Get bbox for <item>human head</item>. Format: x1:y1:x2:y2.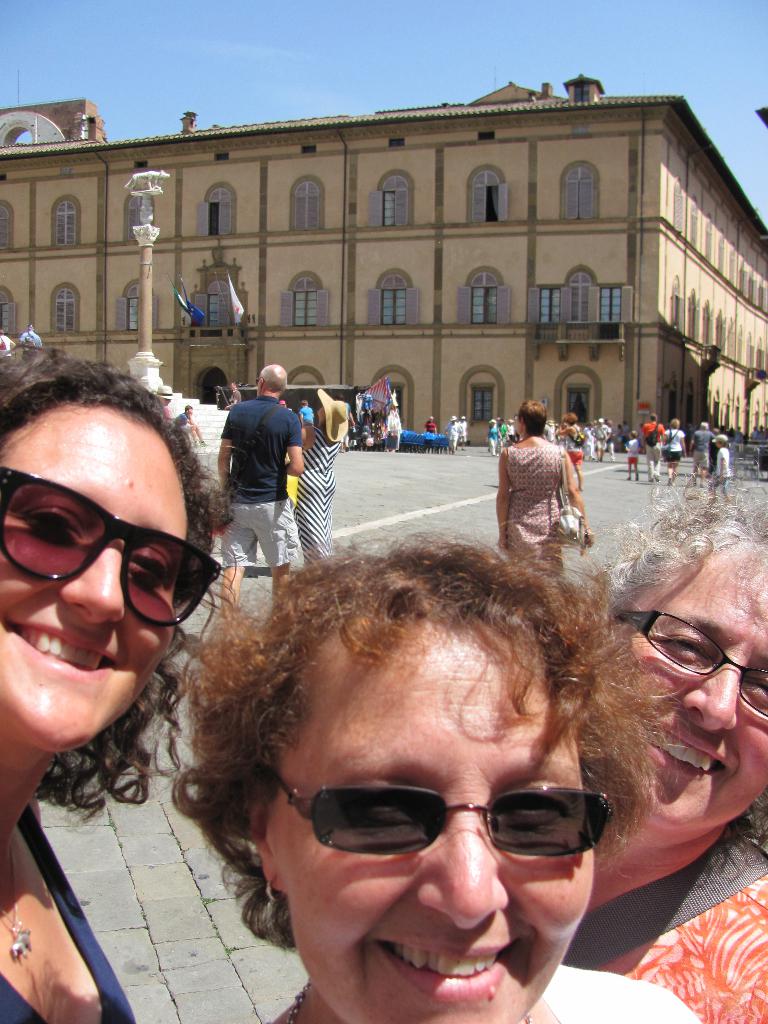
319:396:345:420.
